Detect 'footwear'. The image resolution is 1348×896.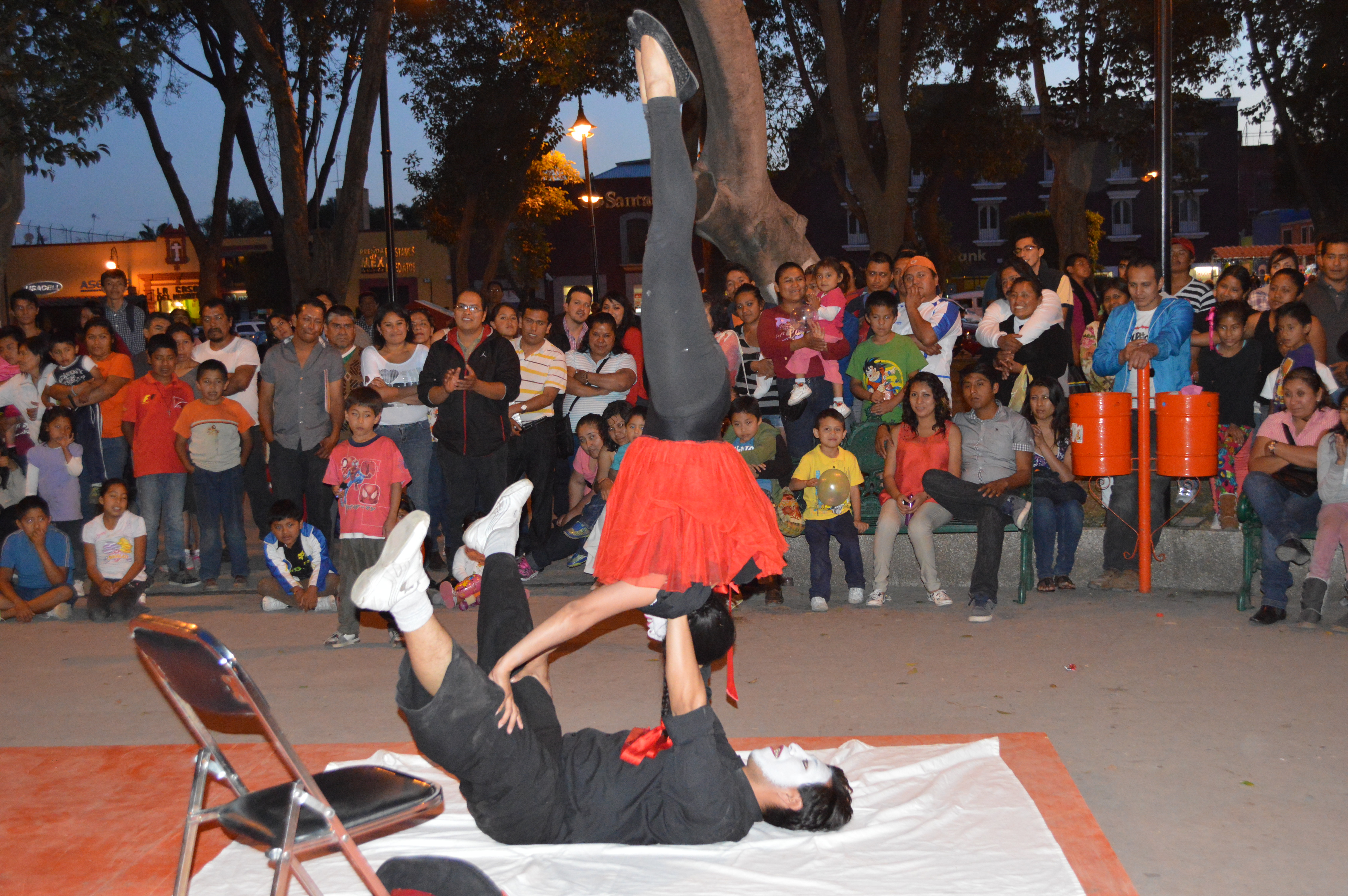
box=[390, 174, 396, 186].
